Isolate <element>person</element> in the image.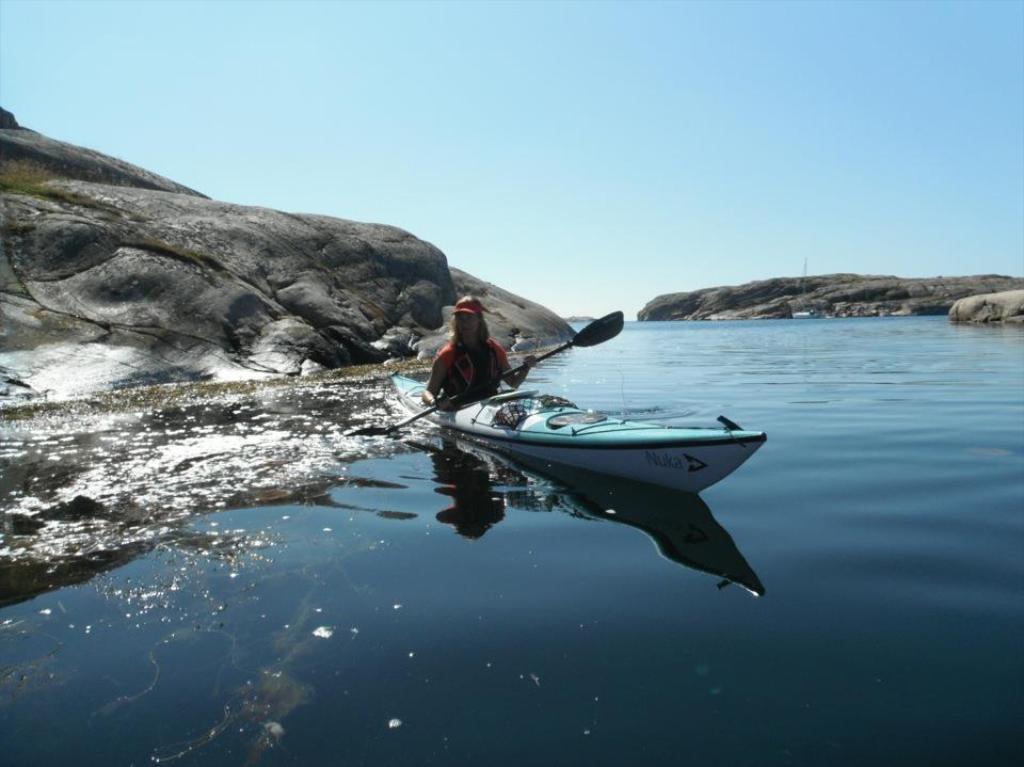
Isolated region: {"left": 423, "top": 291, "right": 537, "bottom": 411}.
